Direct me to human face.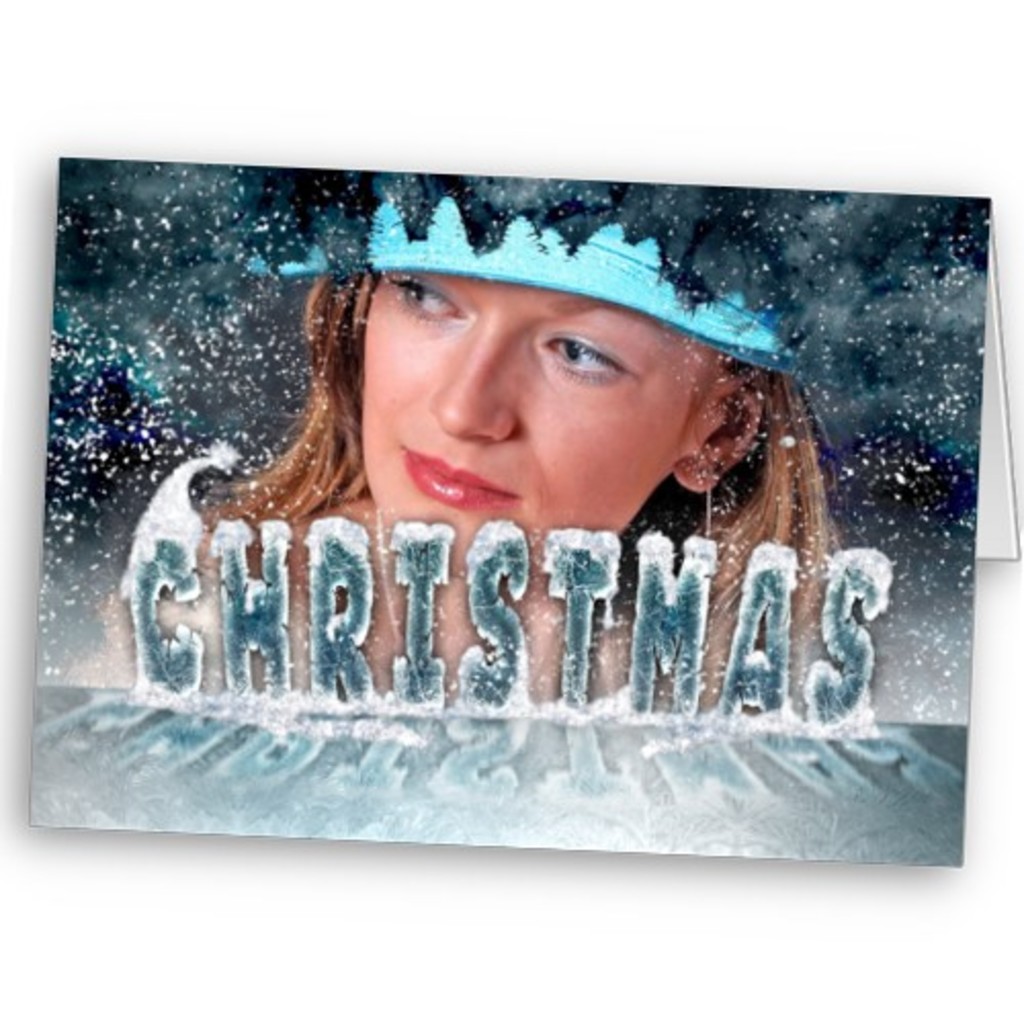
Direction: (left=358, top=279, right=723, bottom=573).
